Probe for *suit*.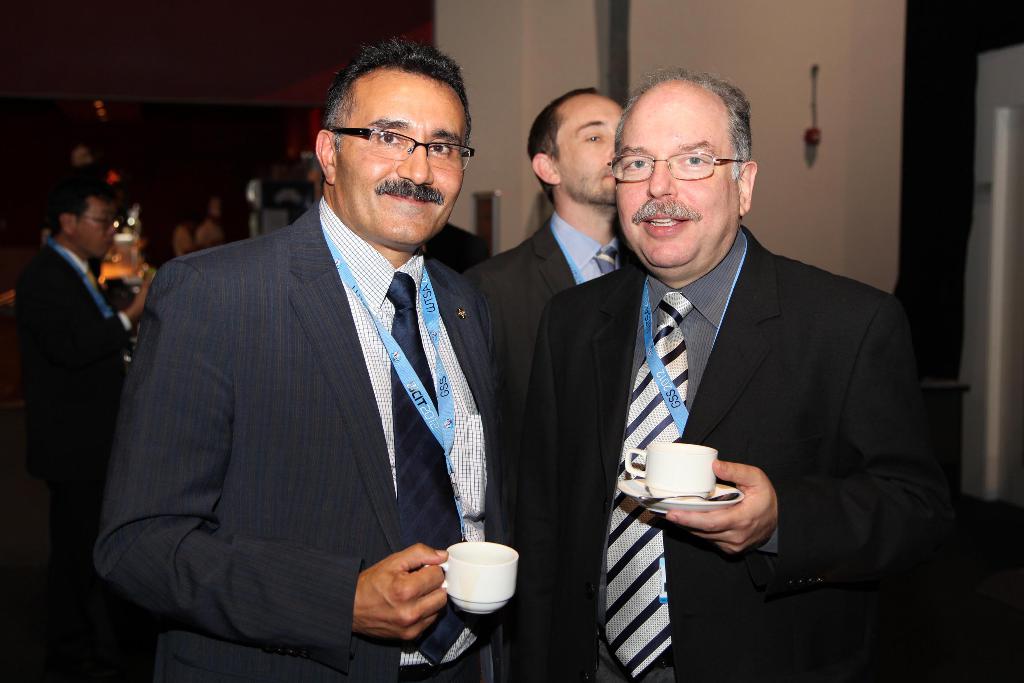
Probe result: 112, 90, 525, 670.
